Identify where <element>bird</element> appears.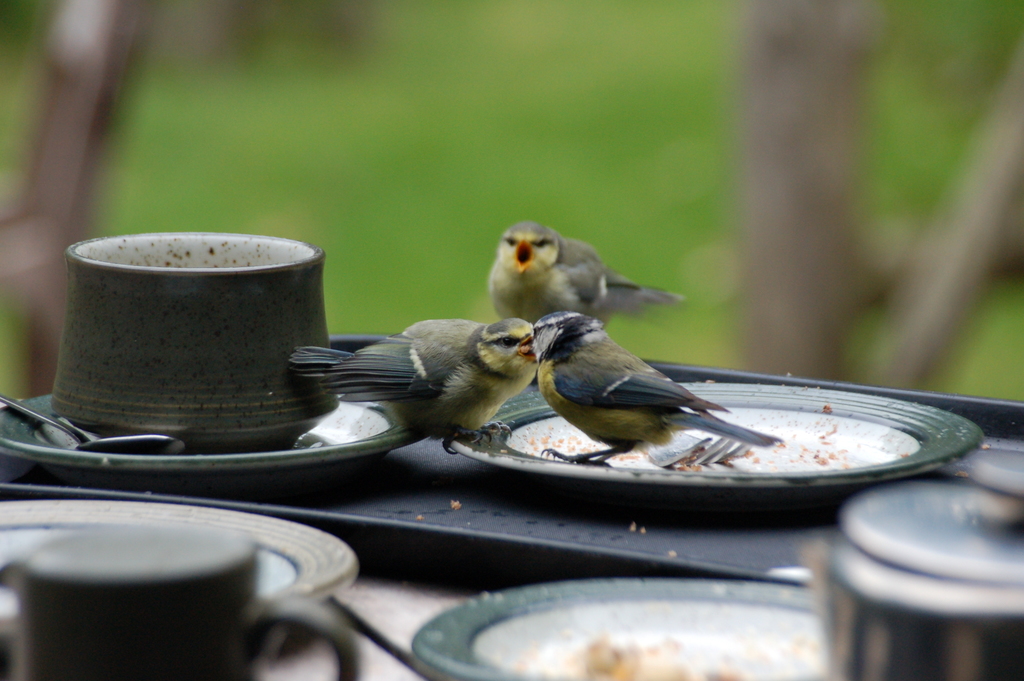
Appears at select_region(485, 220, 699, 379).
